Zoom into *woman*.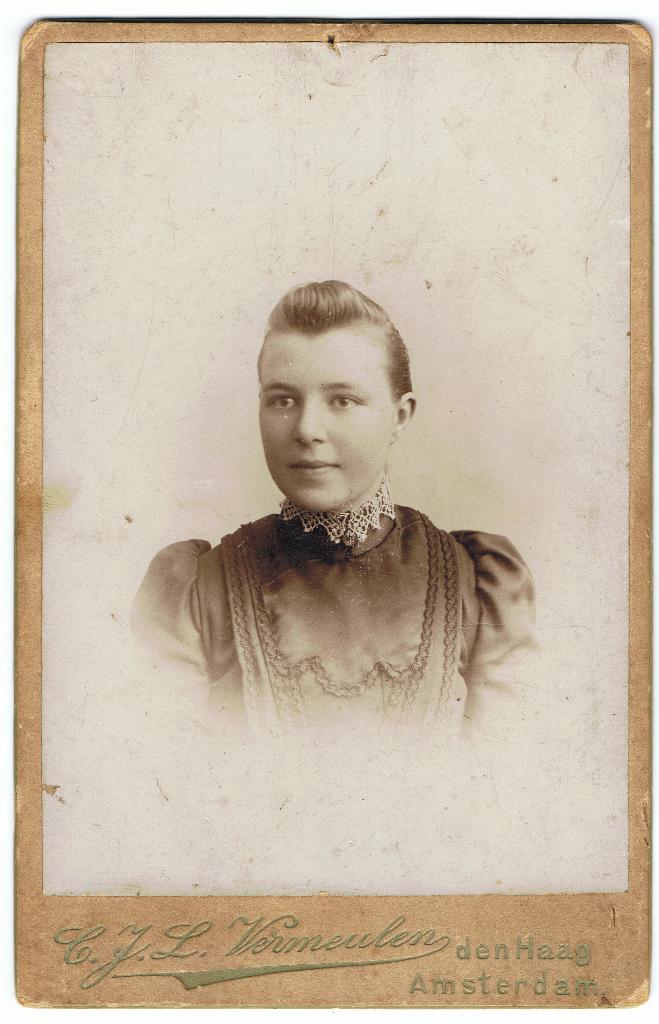
Zoom target: Rect(131, 278, 543, 746).
